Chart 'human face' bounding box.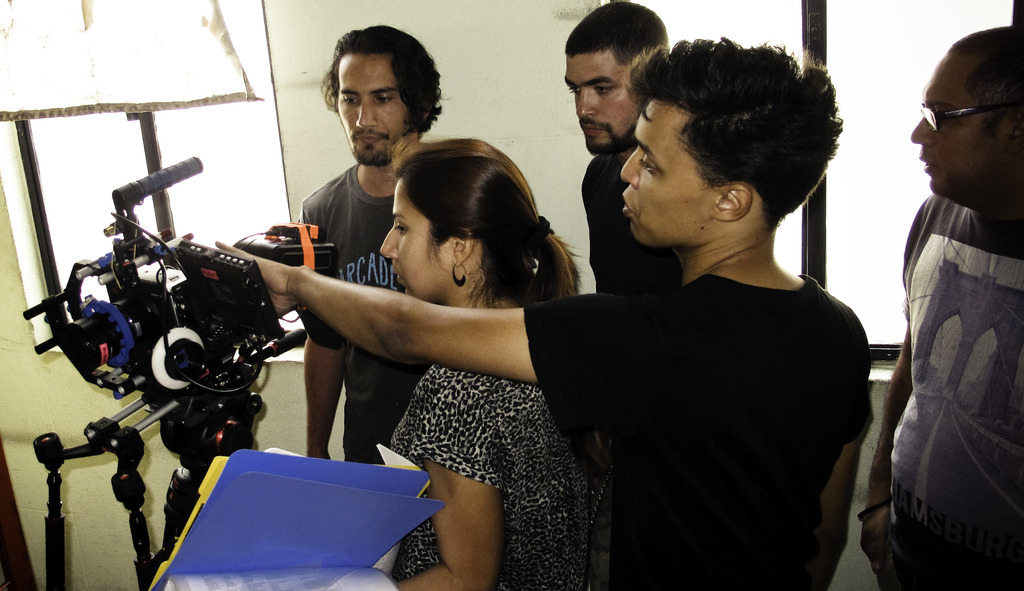
Charted: left=383, top=173, right=445, bottom=301.
